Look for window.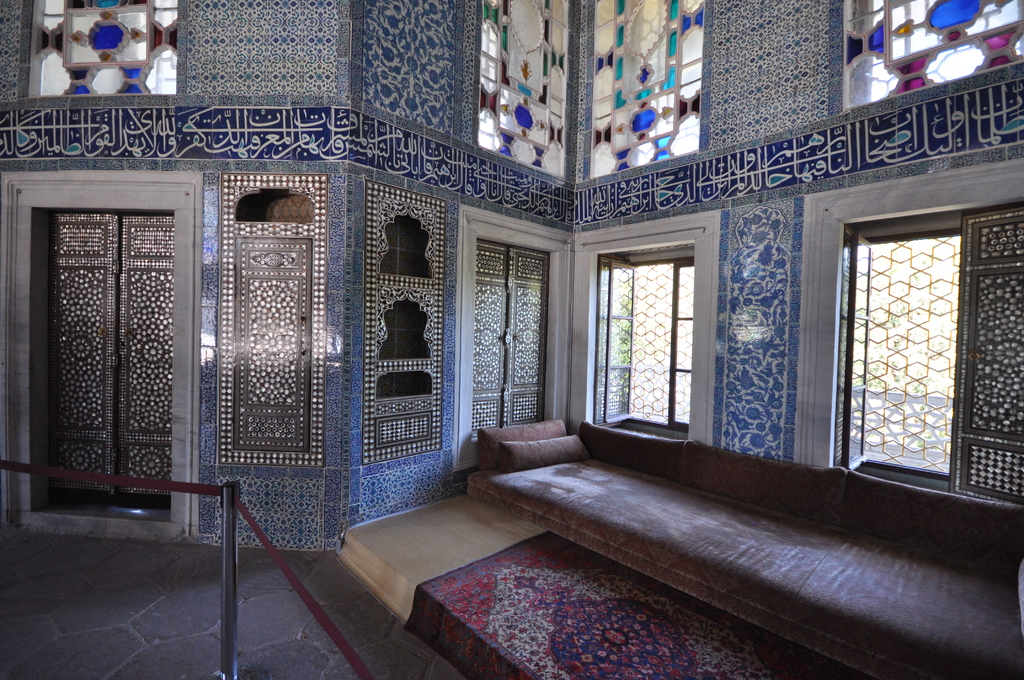
Found: (833,197,1021,511).
